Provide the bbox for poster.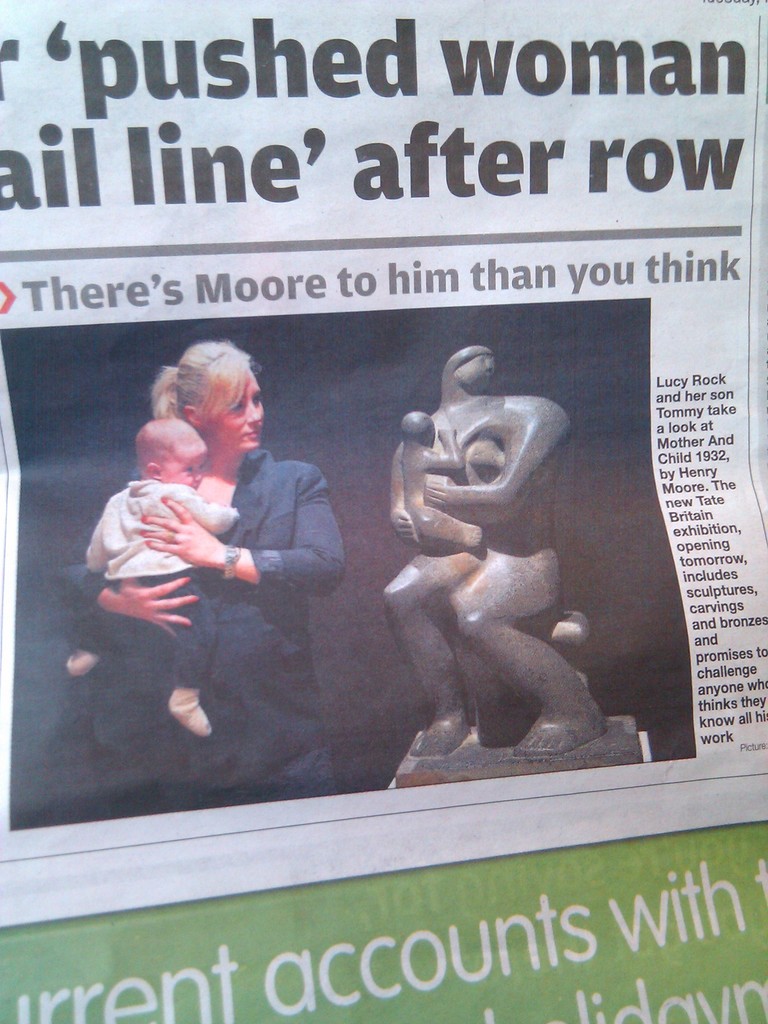
box(0, 0, 767, 1023).
